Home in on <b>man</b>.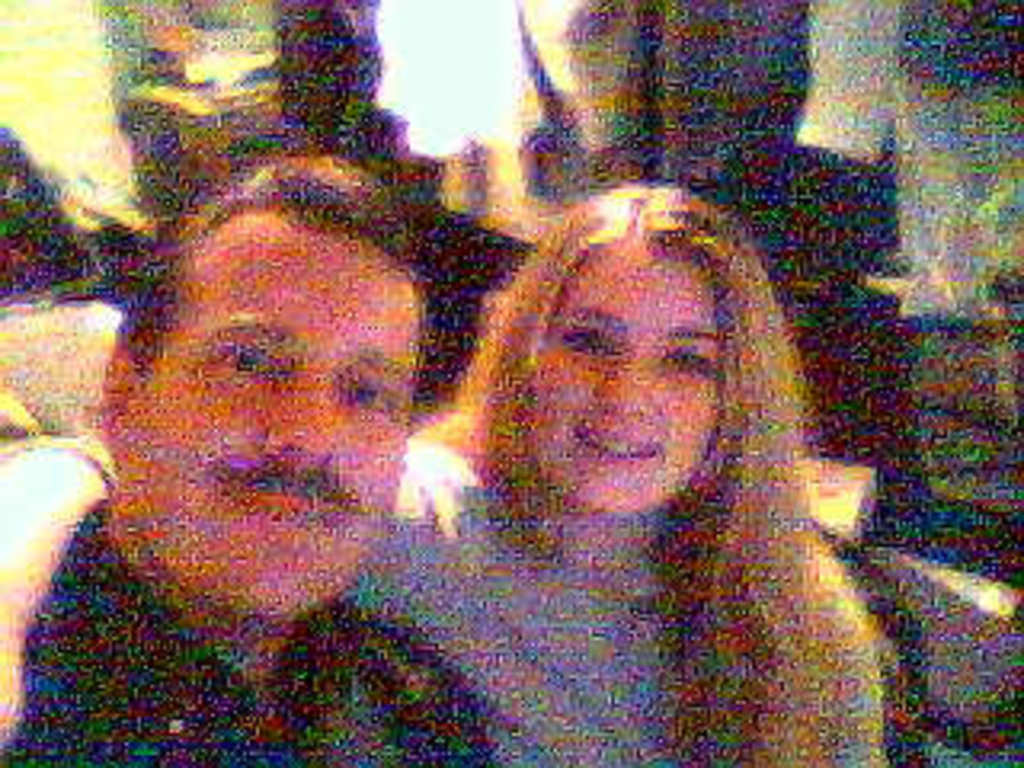
Homed in at [38,173,474,739].
